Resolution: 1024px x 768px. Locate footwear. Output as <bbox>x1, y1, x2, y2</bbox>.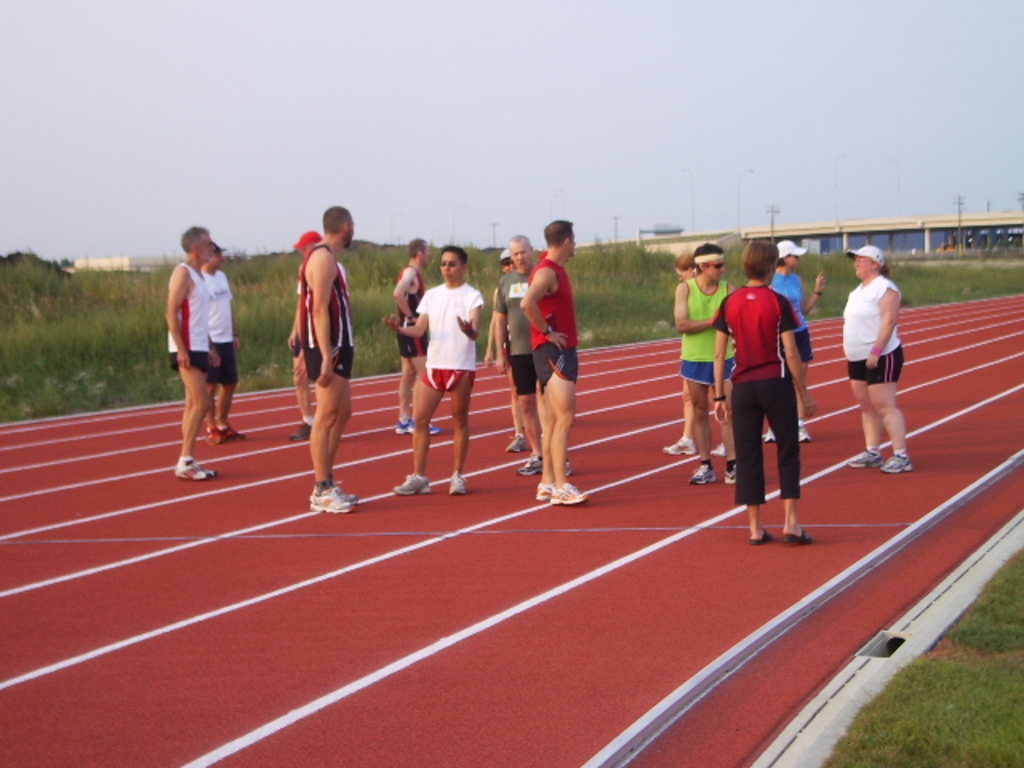
<bbox>885, 451, 907, 474</bbox>.
